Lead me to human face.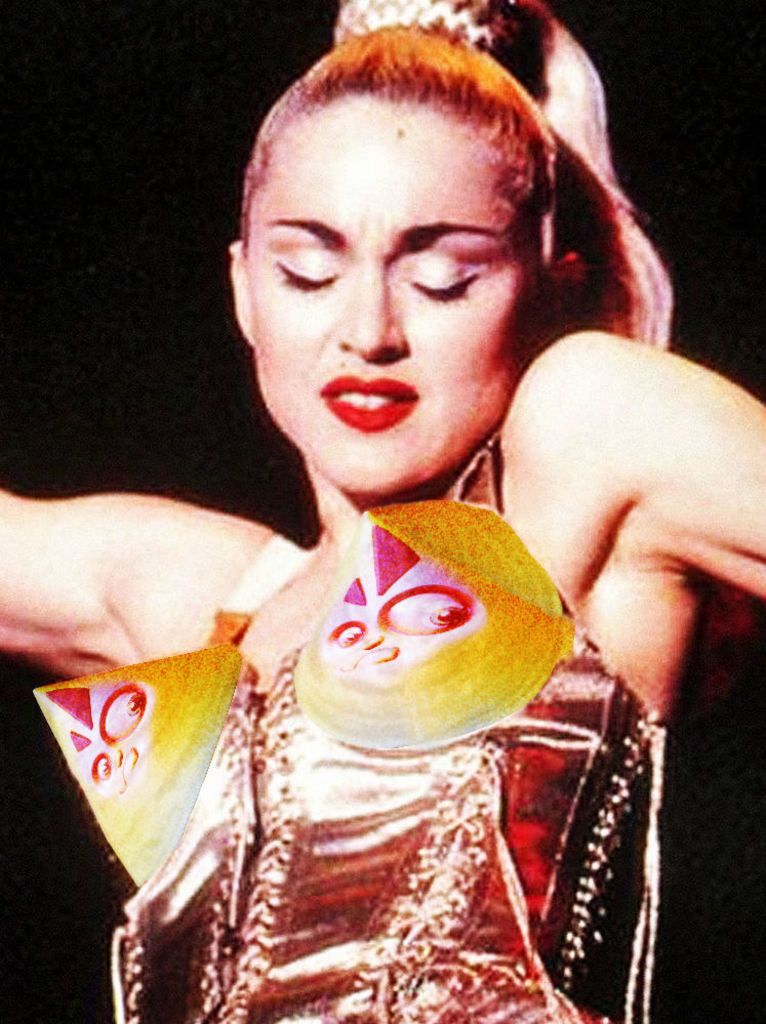
Lead to crop(244, 93, 548, 495).
